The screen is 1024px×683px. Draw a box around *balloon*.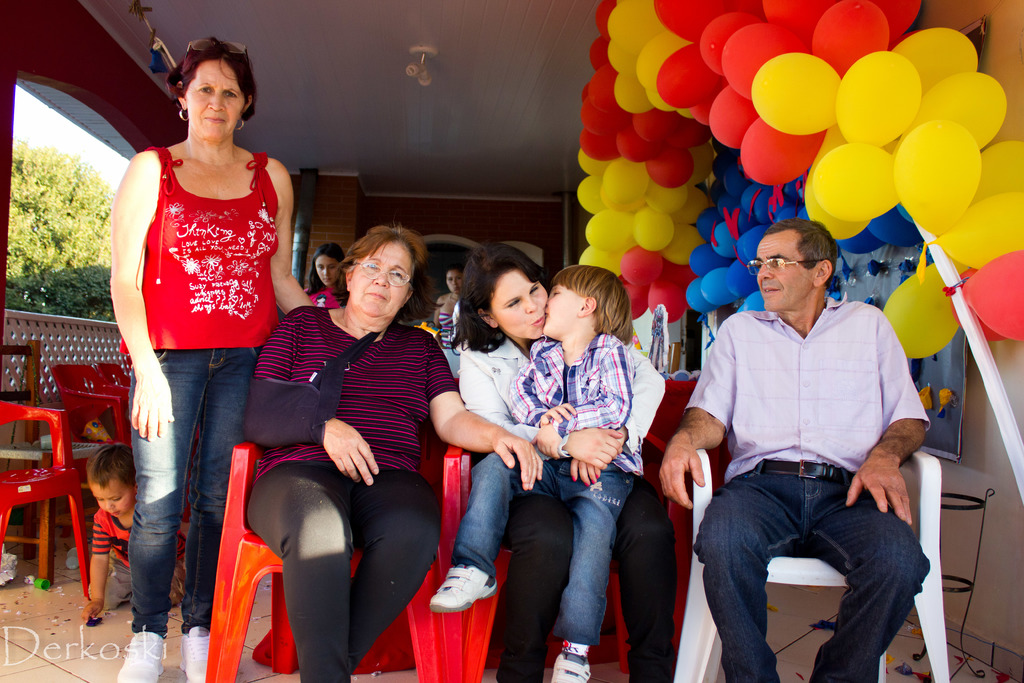
646:146:692:188.
